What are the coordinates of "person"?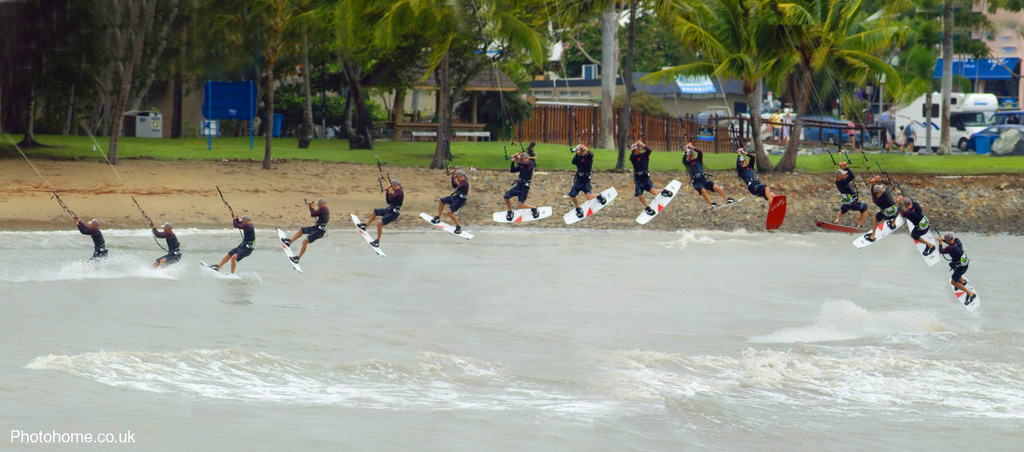
BBox(865, 175, 897, 245).
